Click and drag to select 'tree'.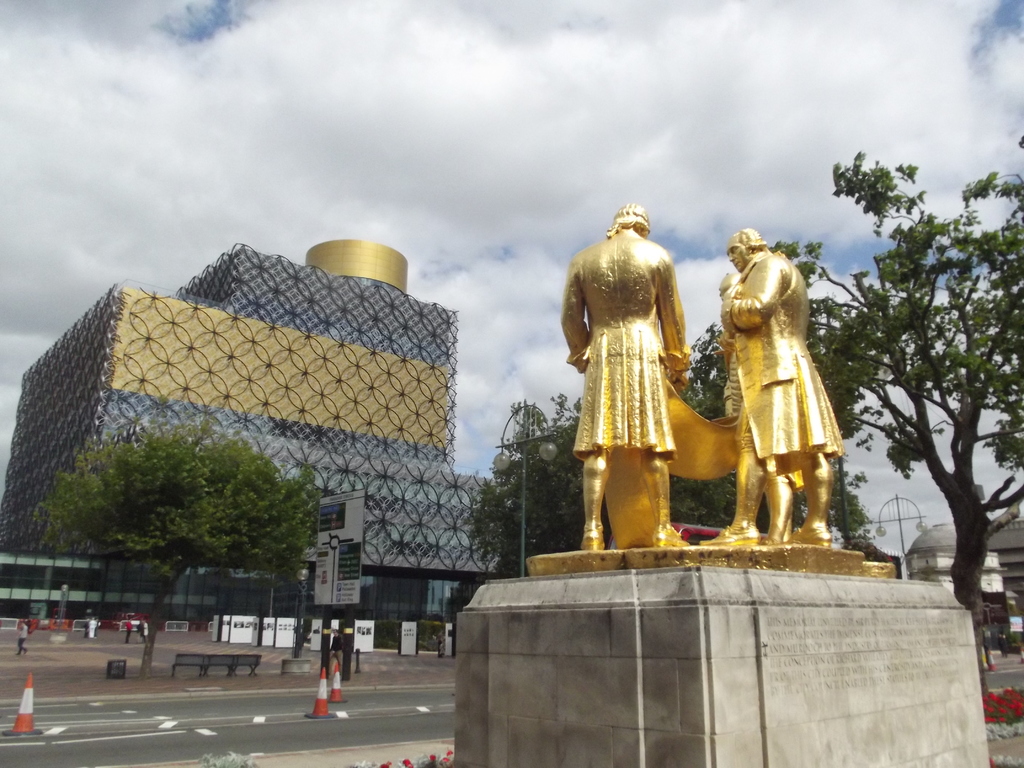
Selection: 694, 227, 885, 548.
